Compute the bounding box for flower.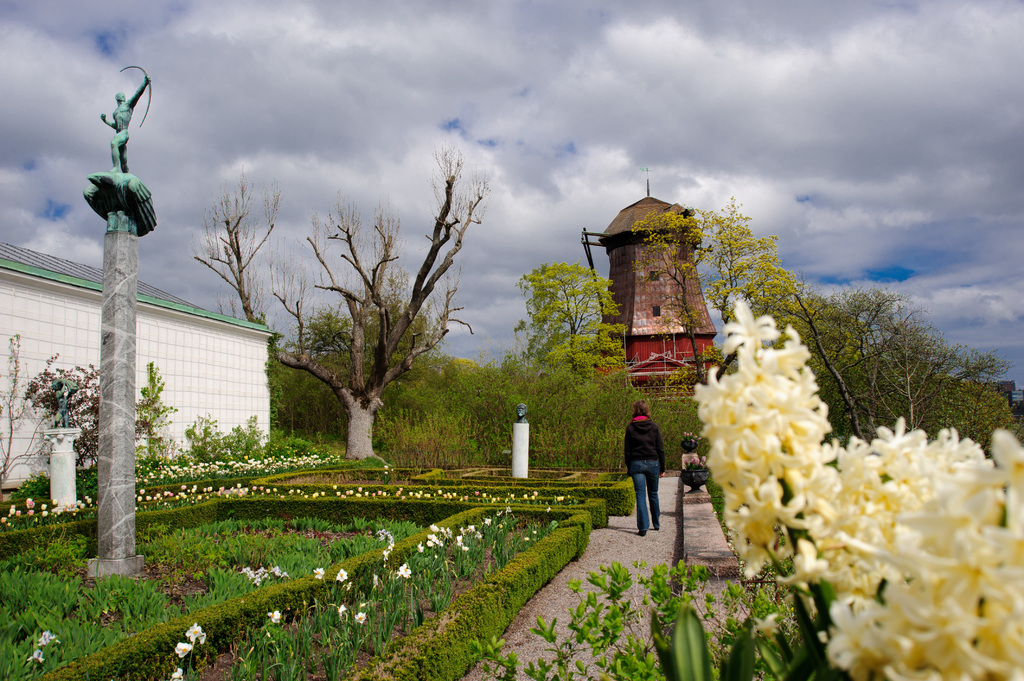
(172,666,181,680).
